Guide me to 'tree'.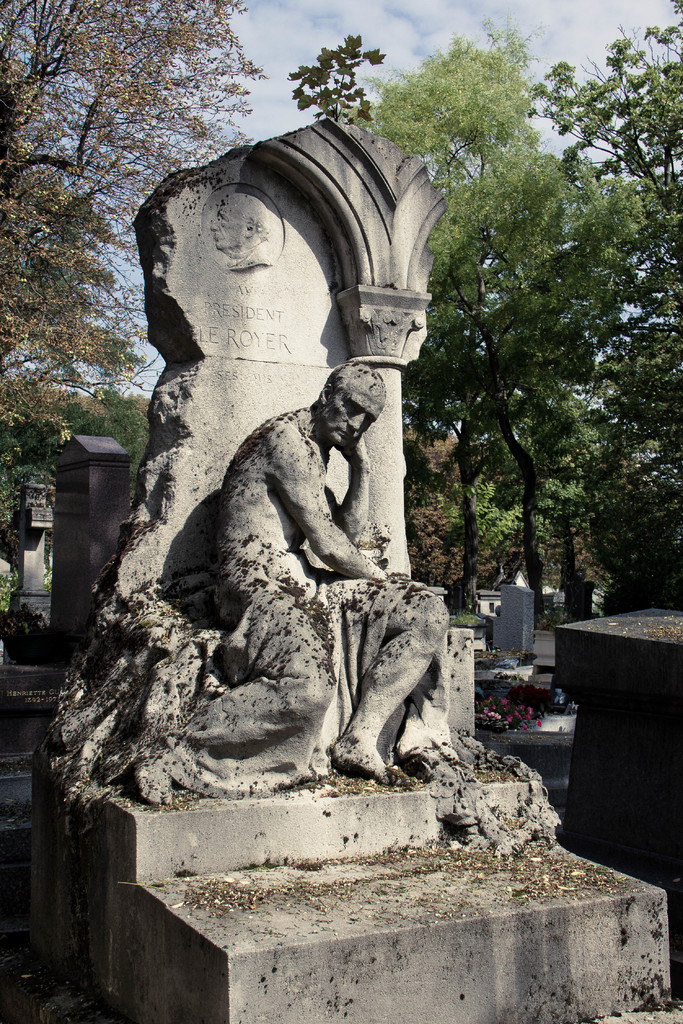
Guidance: {"x1": 0, "y1": 0, "x2": 268, "y2": 447}.
